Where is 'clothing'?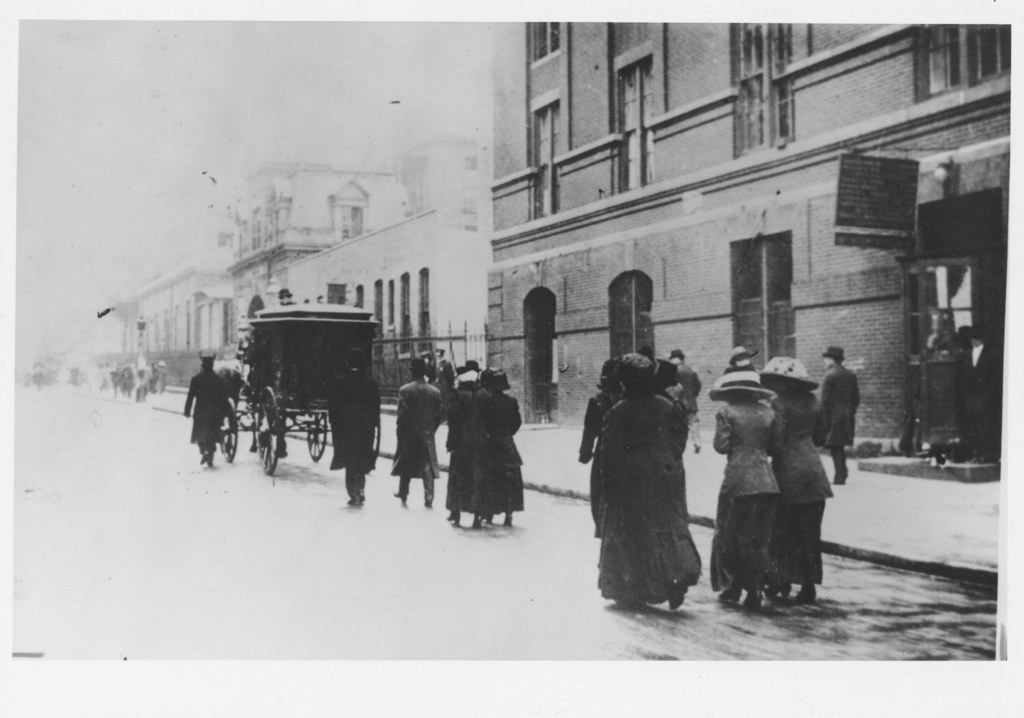
bbox=(589, 333, 712, 610).
